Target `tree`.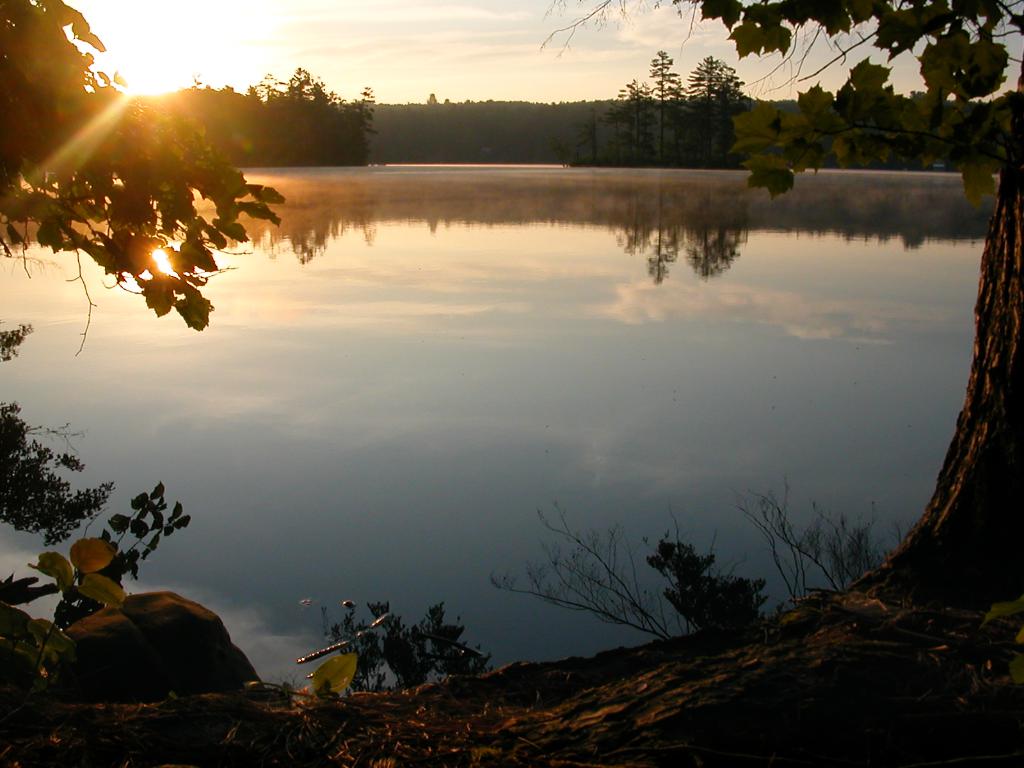
Target region: left=533, top=0, right=1023, bottom=599.
